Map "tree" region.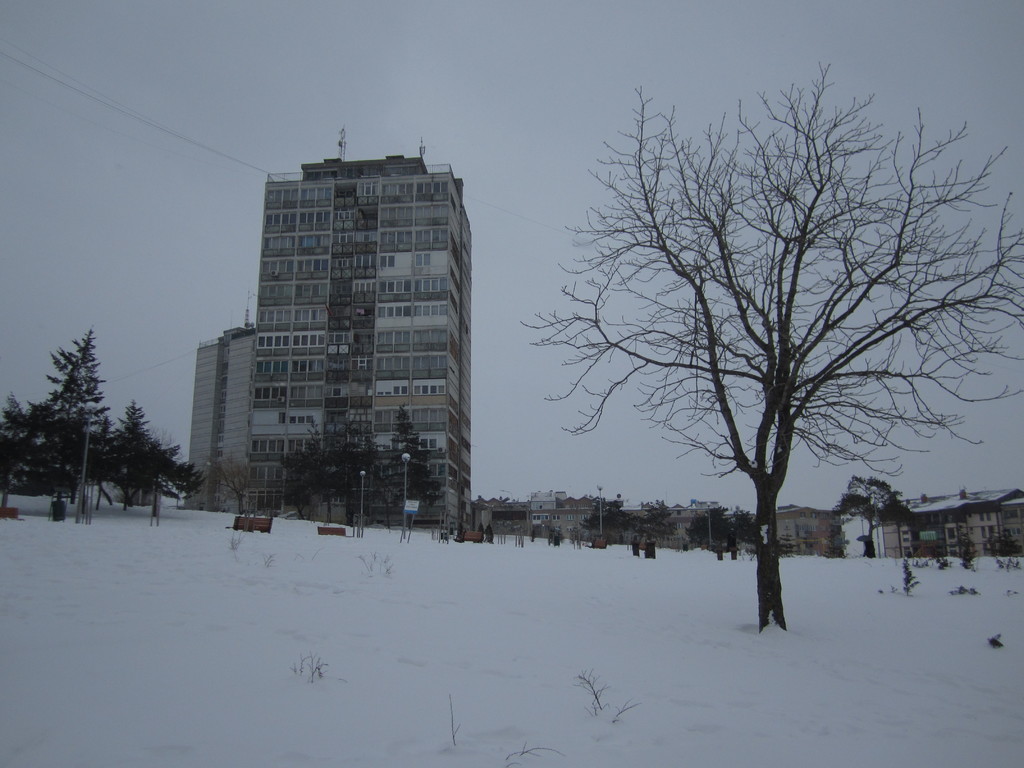
Mapped to x1=102 y1=400 x2=199 y2=532.
